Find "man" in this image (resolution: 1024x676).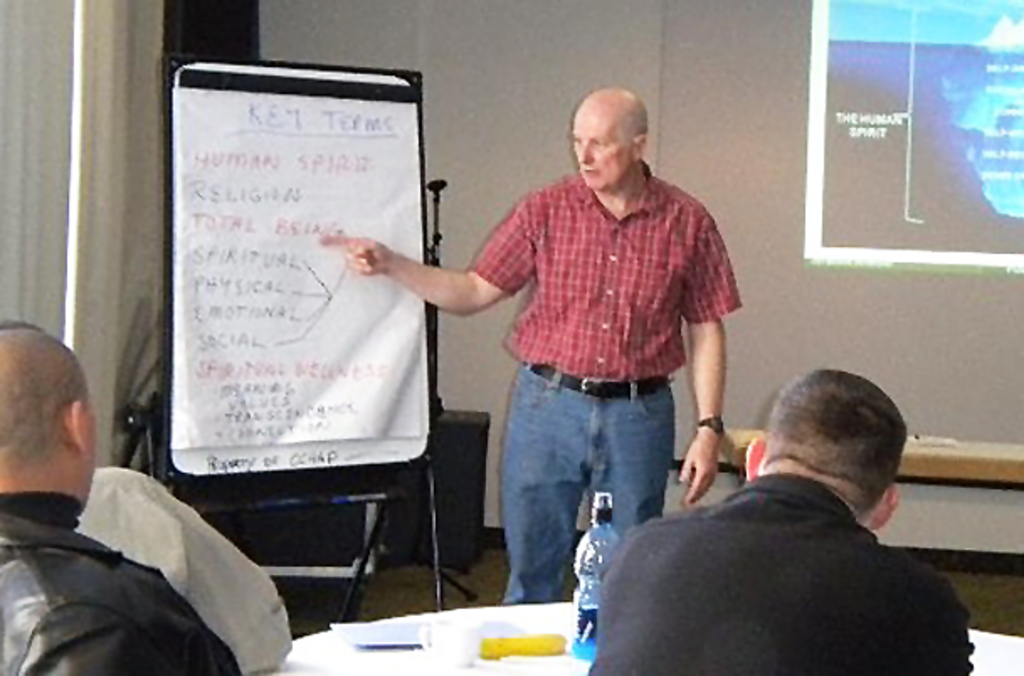
select_region(573, 368, 980, 674).
